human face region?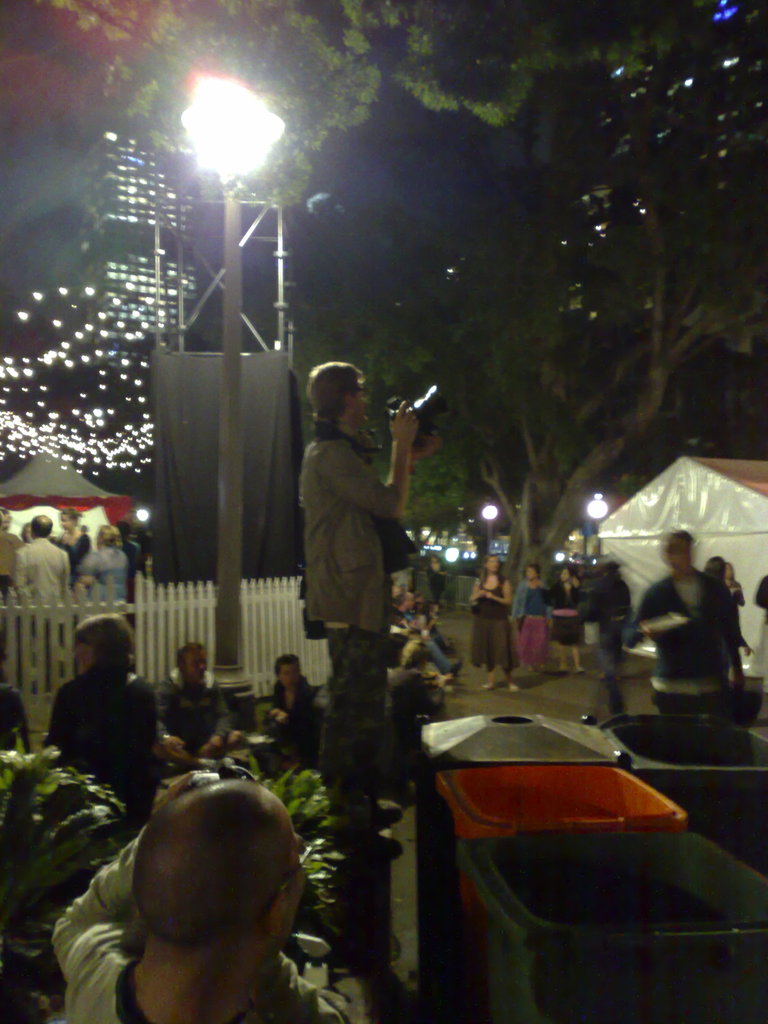
detection(343, 378, 374, 426)
